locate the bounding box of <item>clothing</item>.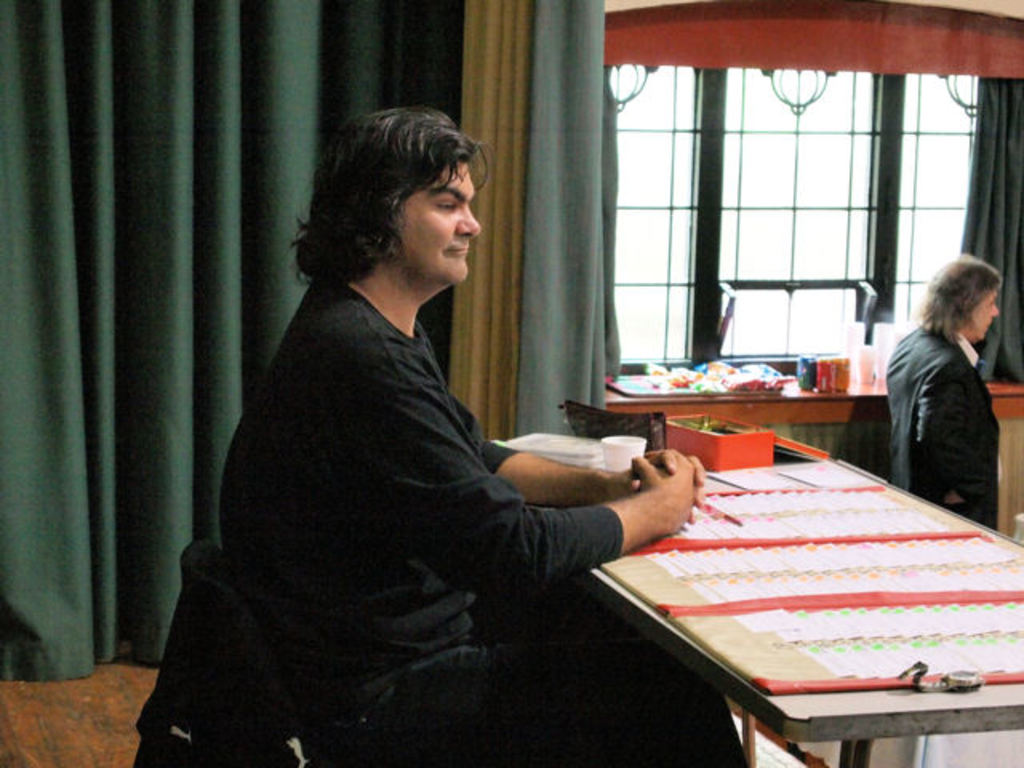
Bounding box: [882,323,997,528].
